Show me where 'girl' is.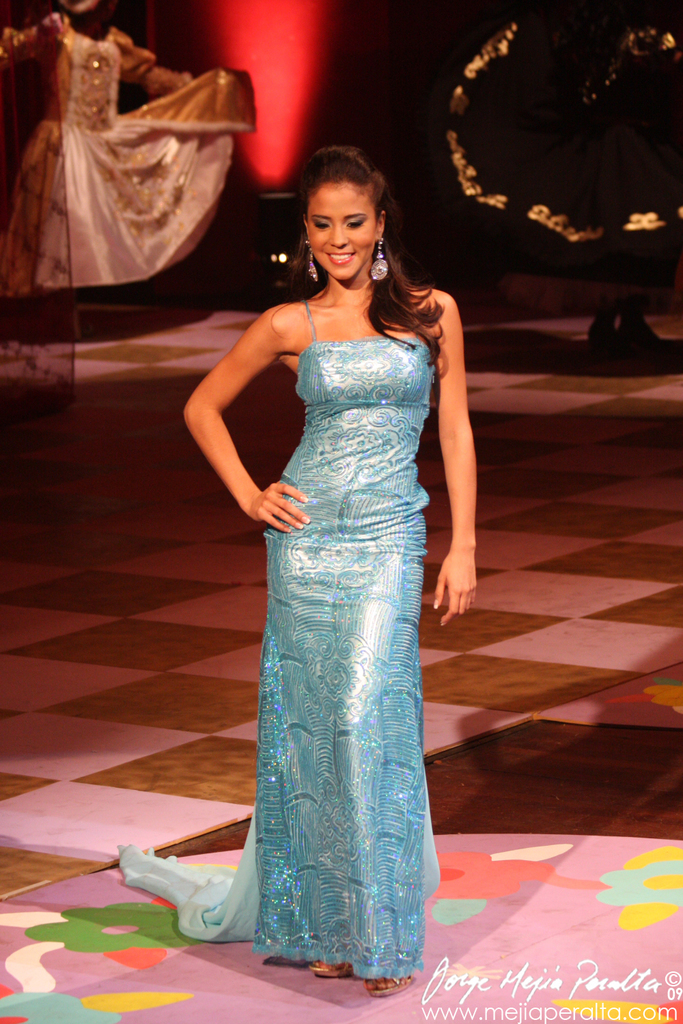
'girl' is at {"x1": 121, "y1": 142, "x2": 475, "y2": 992}.
